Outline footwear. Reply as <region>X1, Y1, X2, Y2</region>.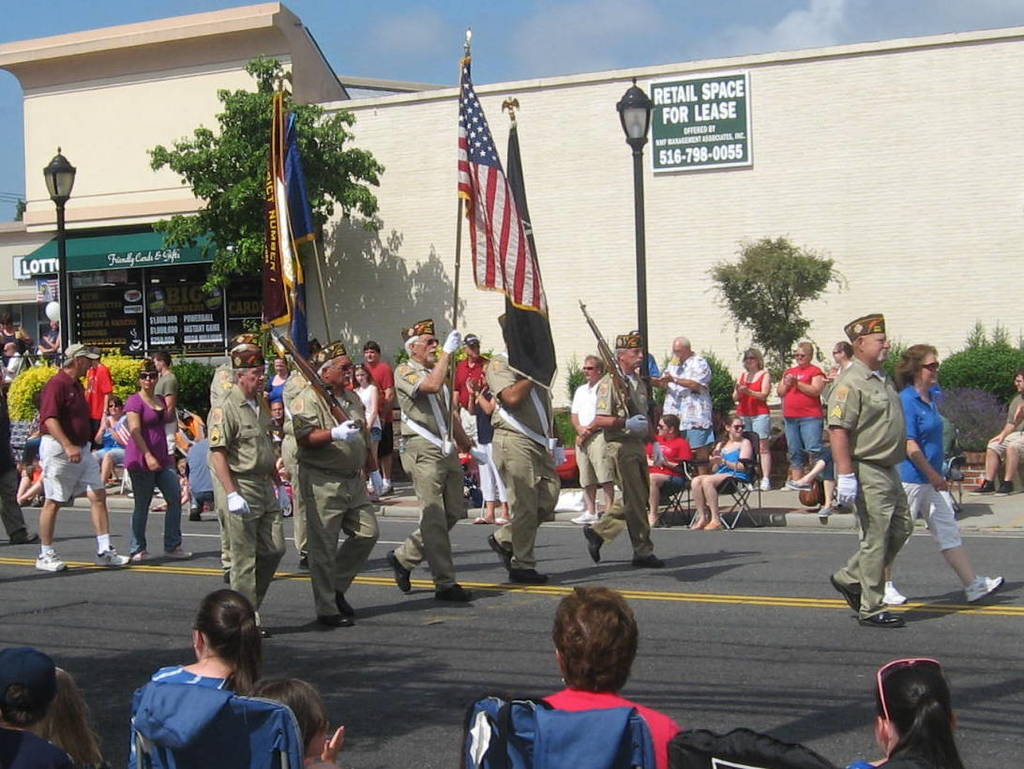
<region>880, 579, 904, 604</region>.
